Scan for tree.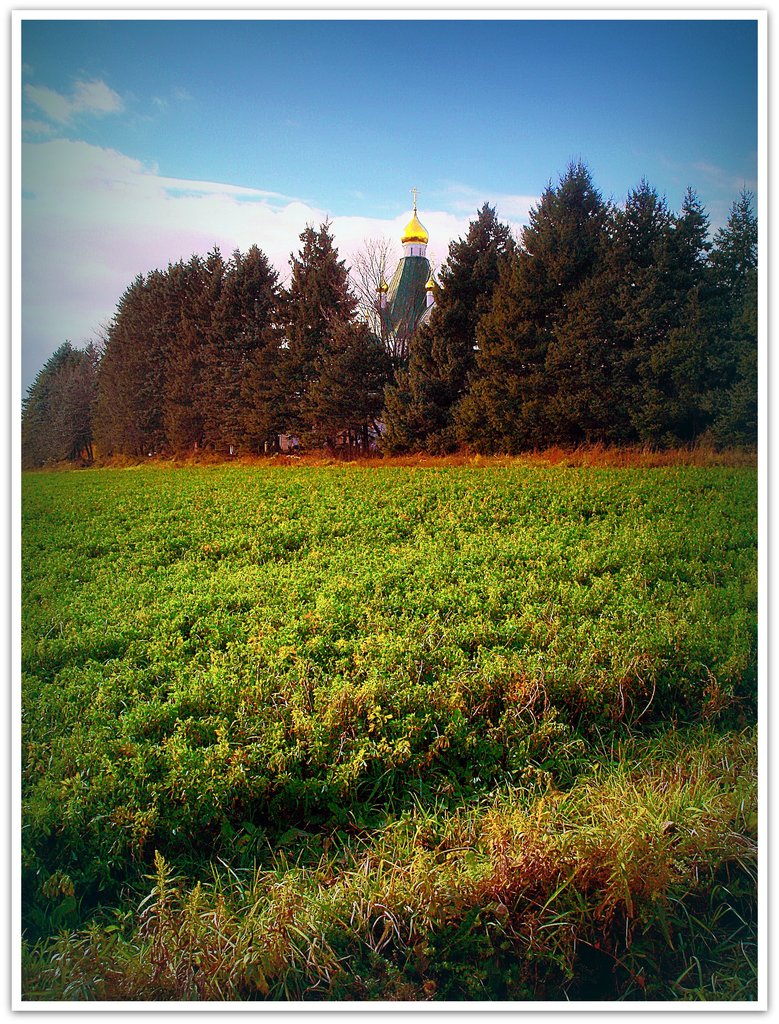
Scan result: <box>503,163,616,344</box>.
